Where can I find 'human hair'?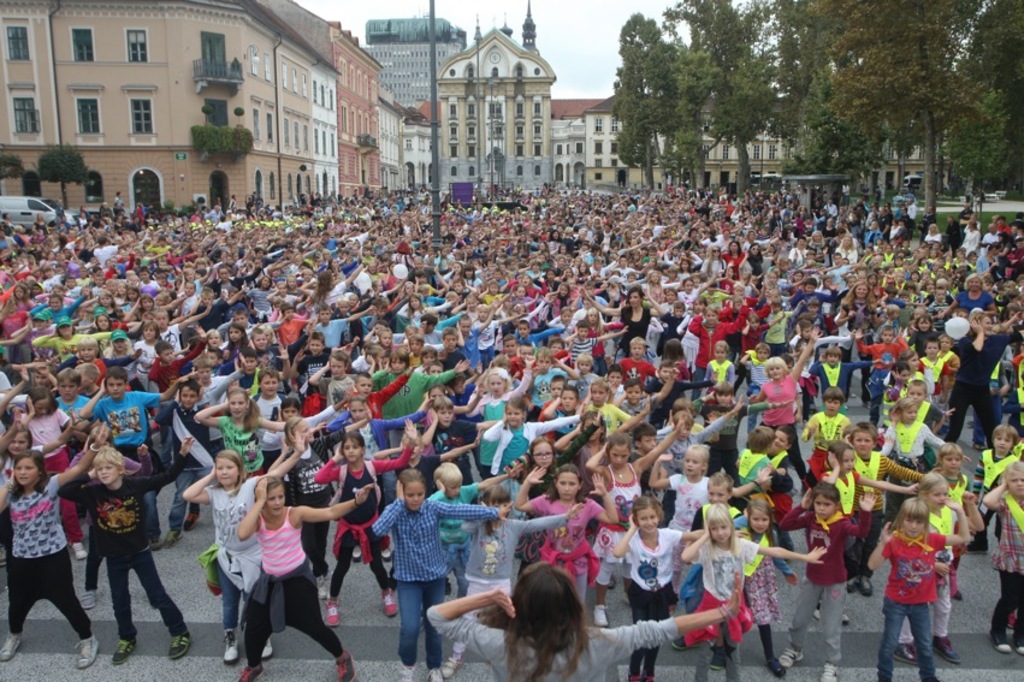
You can find it at (x1=399, y1=468, x2=425, y2=485).
